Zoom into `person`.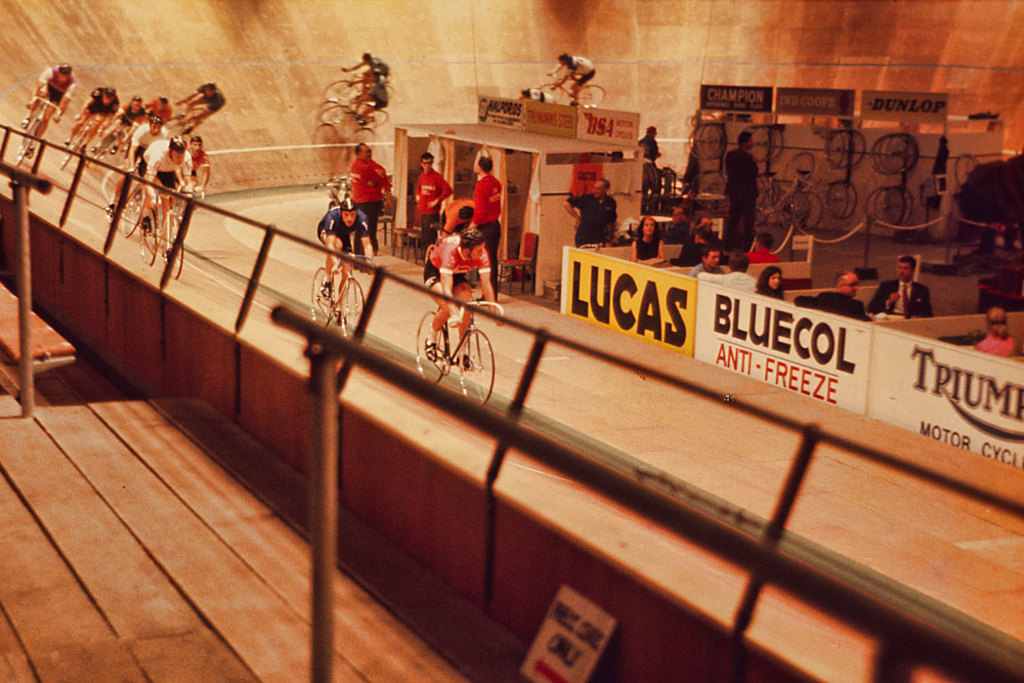
Zoom target: x1=409 y1=155 x2=455 y2=251.
